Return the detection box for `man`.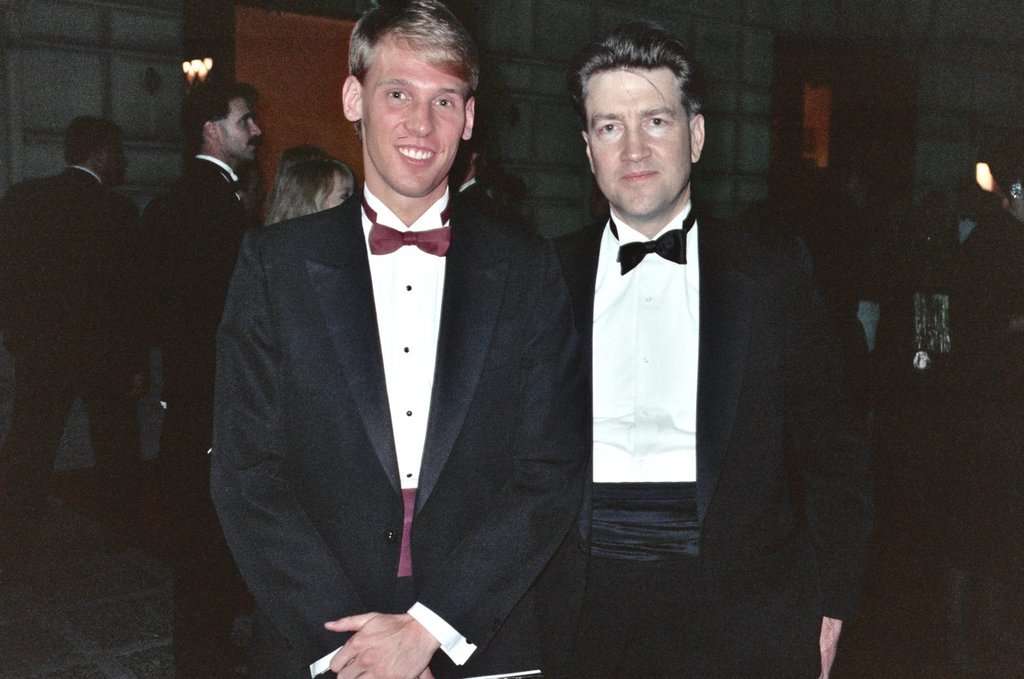
region(143, 69, 274, 678).
